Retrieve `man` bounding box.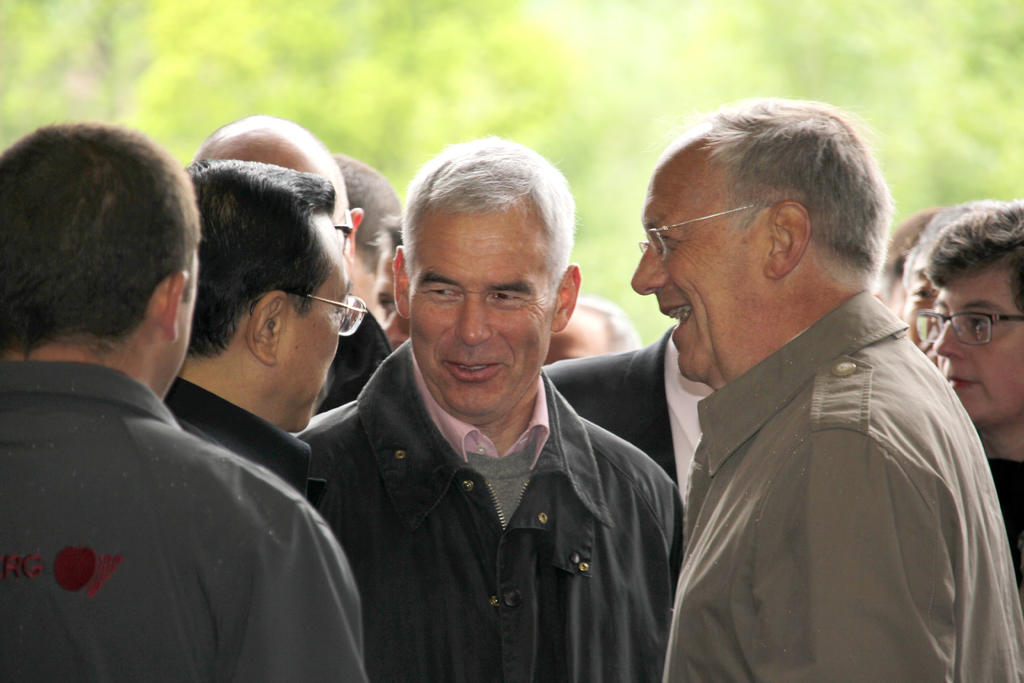
Bounding box: left=545, top=288, right=640, bottom=358.
